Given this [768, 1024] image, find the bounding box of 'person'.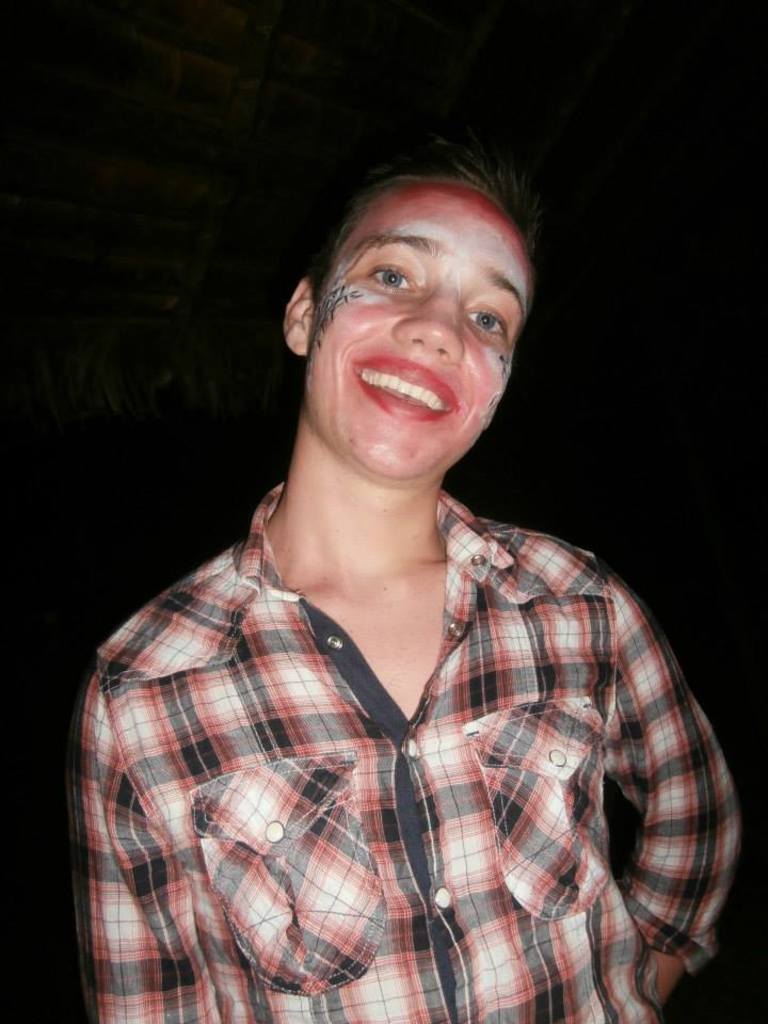
[66,145,733,1023].
